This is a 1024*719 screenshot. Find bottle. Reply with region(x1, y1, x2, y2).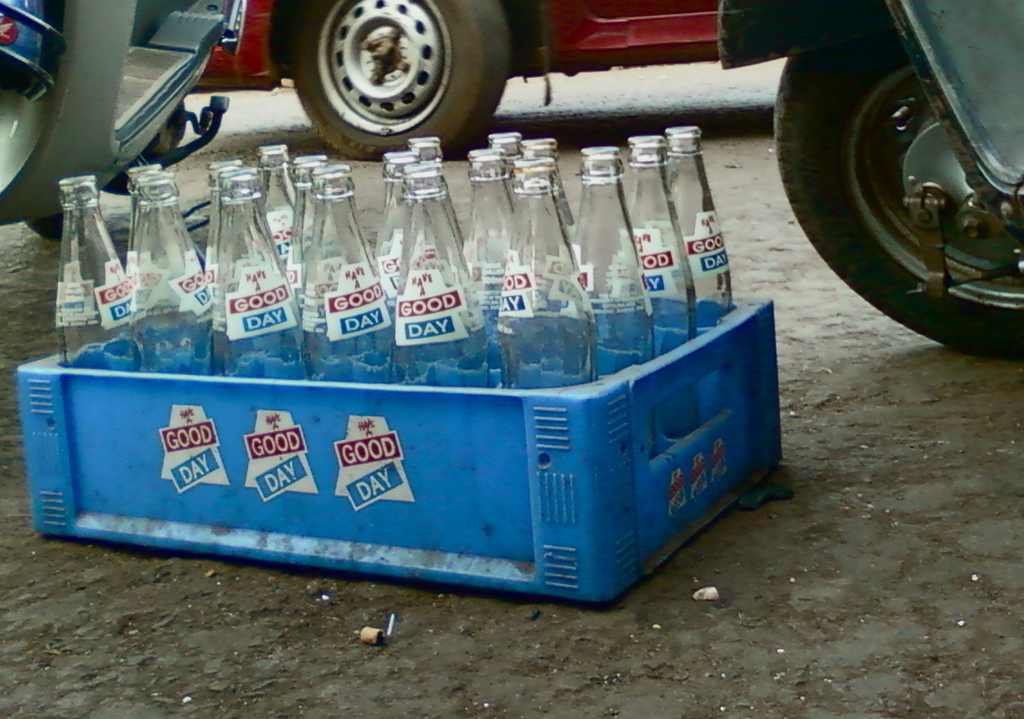
region(569, 147, 655, 379).
